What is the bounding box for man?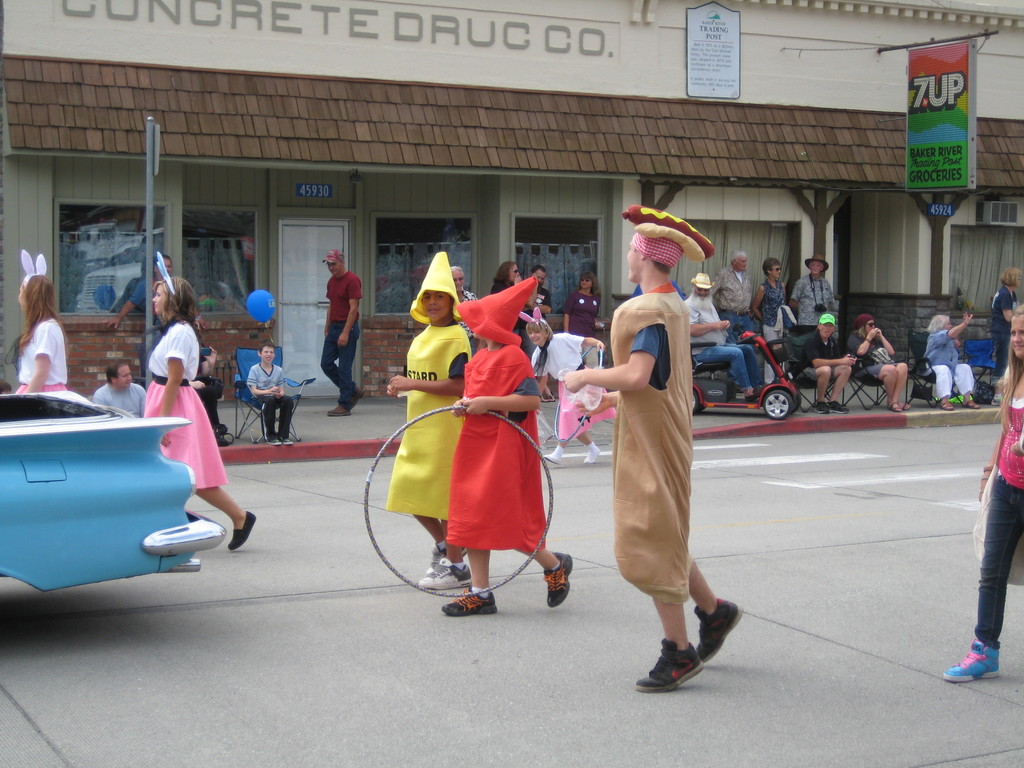
[left=319, top=242, right=367, bottom=422].
